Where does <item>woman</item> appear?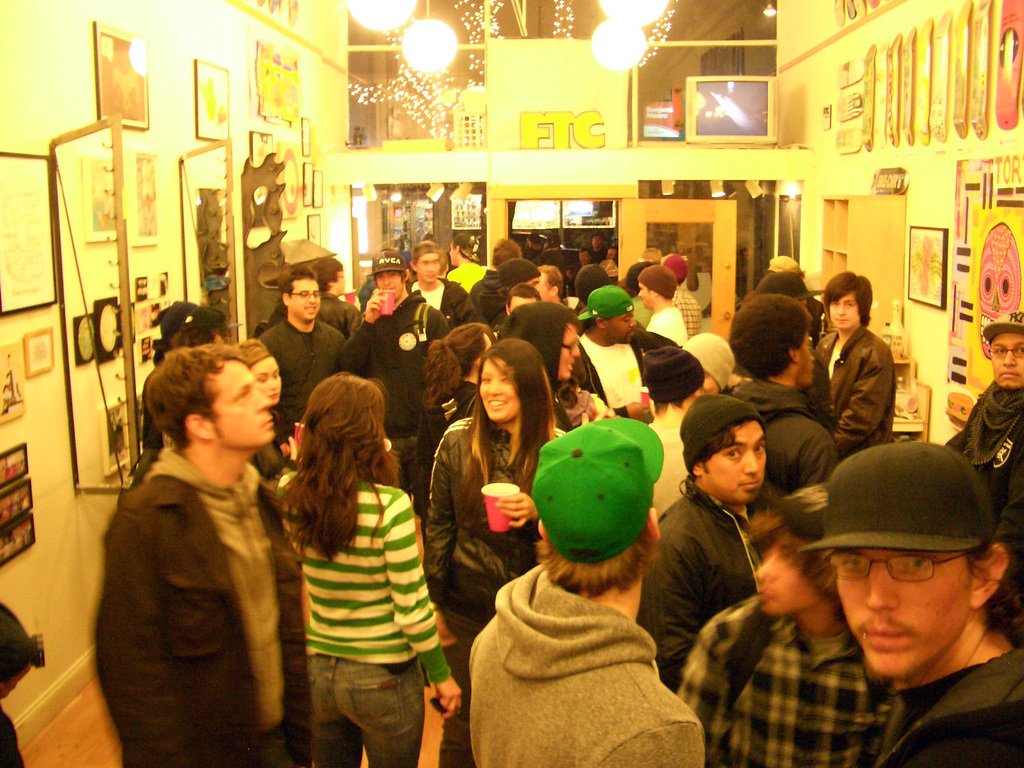
Appears at 420 317 501 490.
